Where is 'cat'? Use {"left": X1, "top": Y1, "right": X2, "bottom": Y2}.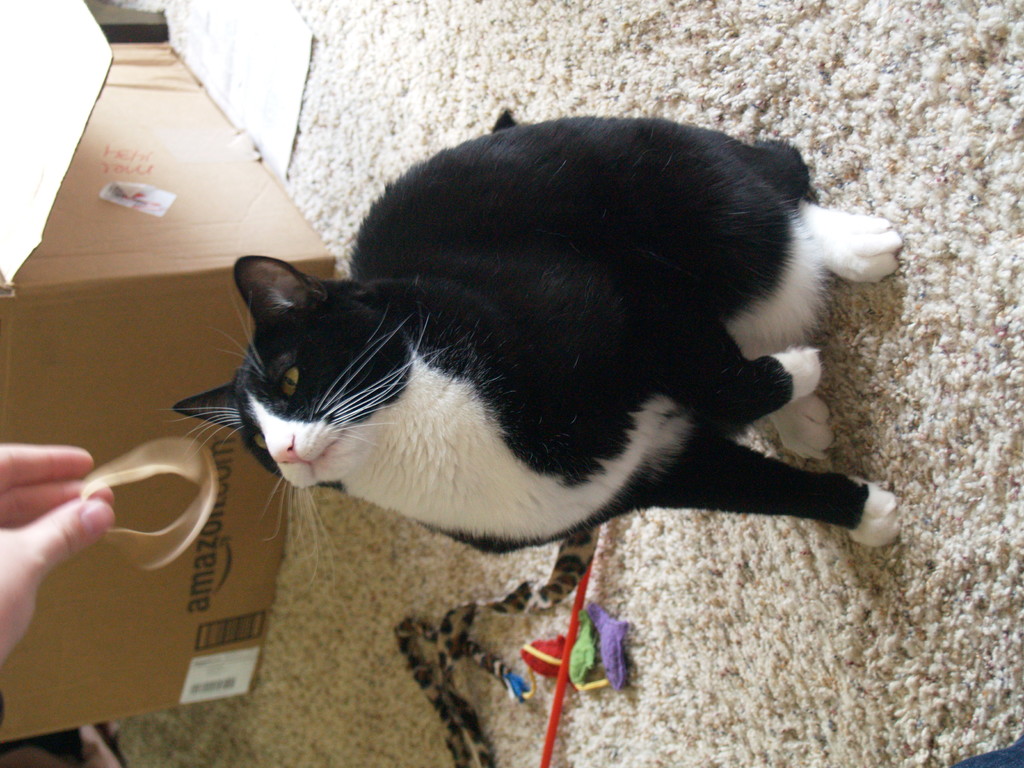
{"left": 166, "top": 104, "right": 905, "bottom": 589}.
